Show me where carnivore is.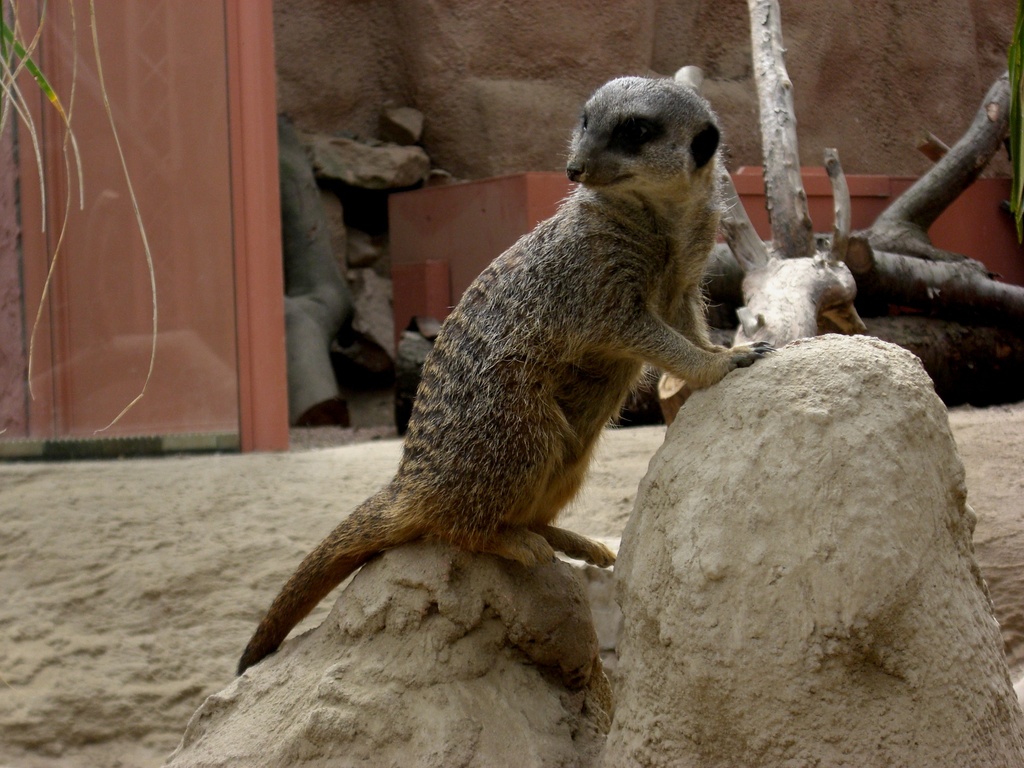
carnivore is at (x1=231, y1=71, x2=779, y2=671).
